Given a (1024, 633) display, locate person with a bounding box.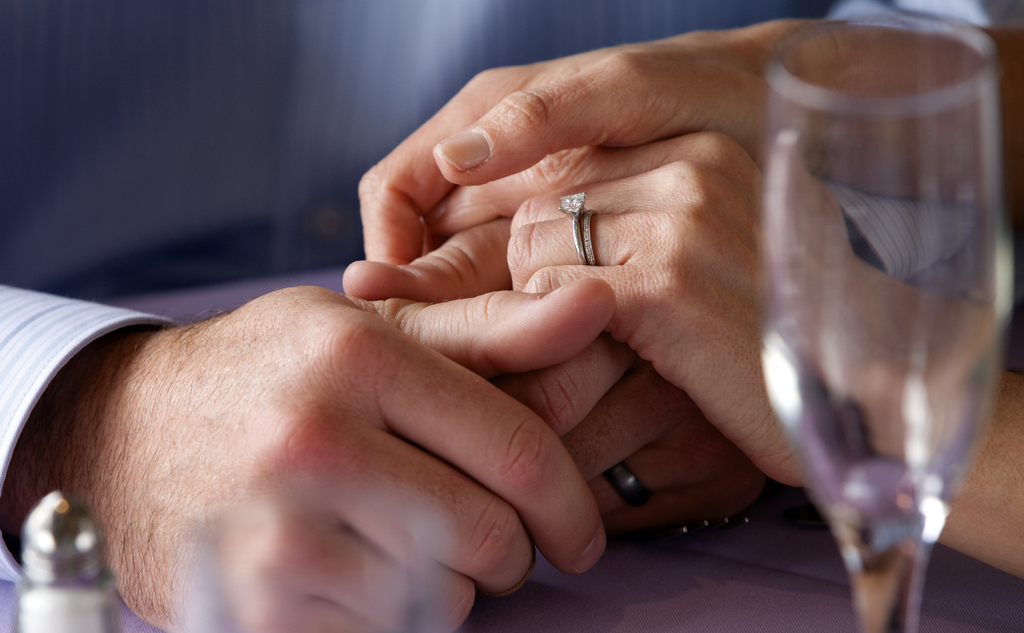
Located: (0,0,832,632).
